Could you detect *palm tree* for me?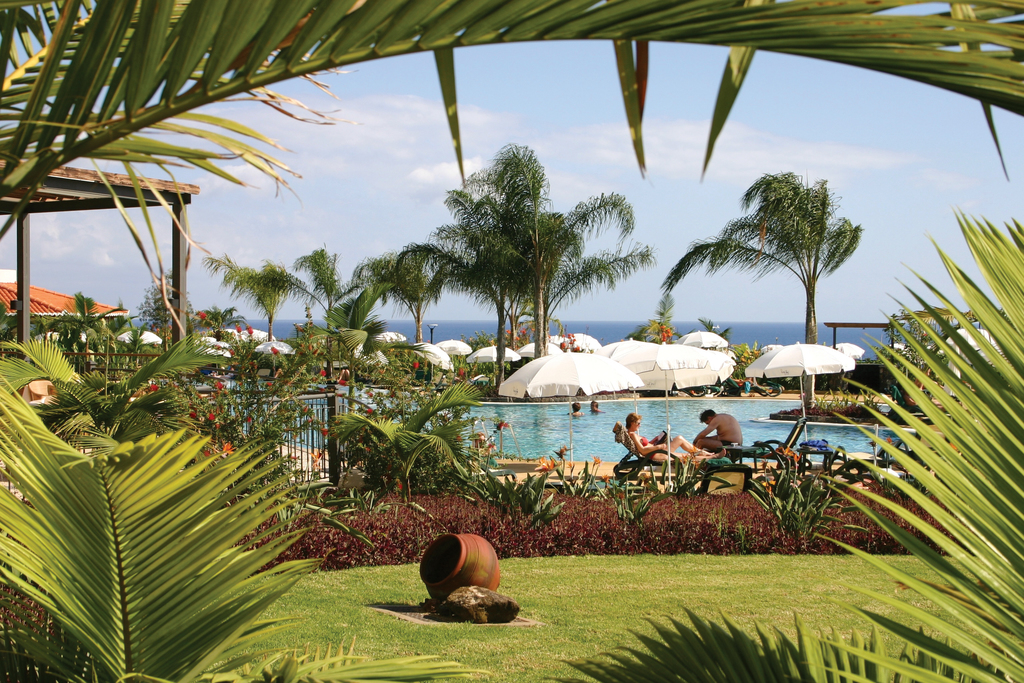
Detection result: <bbox>184, 295, 228, 368</bbox>.
